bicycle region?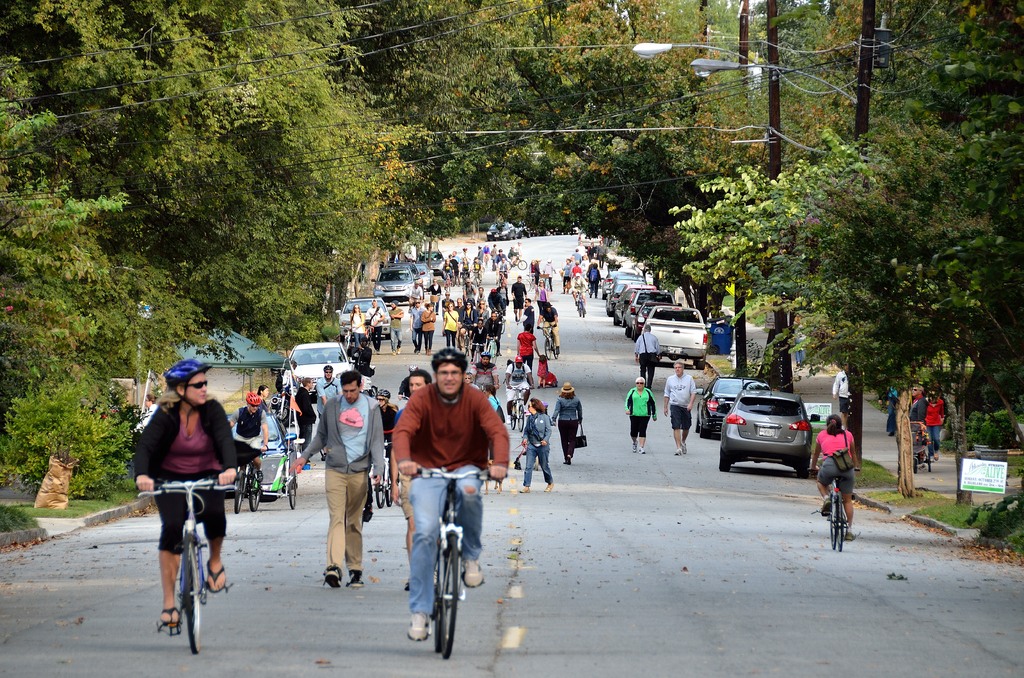
rect(144, 476, 220, 651)
